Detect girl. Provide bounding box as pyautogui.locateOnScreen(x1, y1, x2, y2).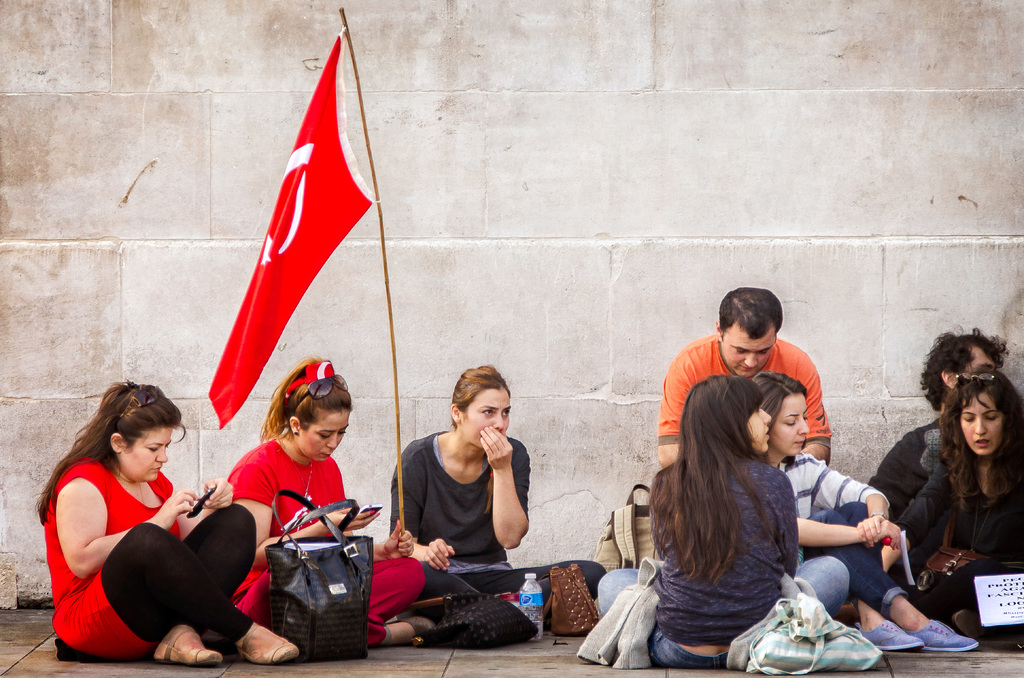
pyautogui.locateOnScreen(882, 364, 1023, 636).
